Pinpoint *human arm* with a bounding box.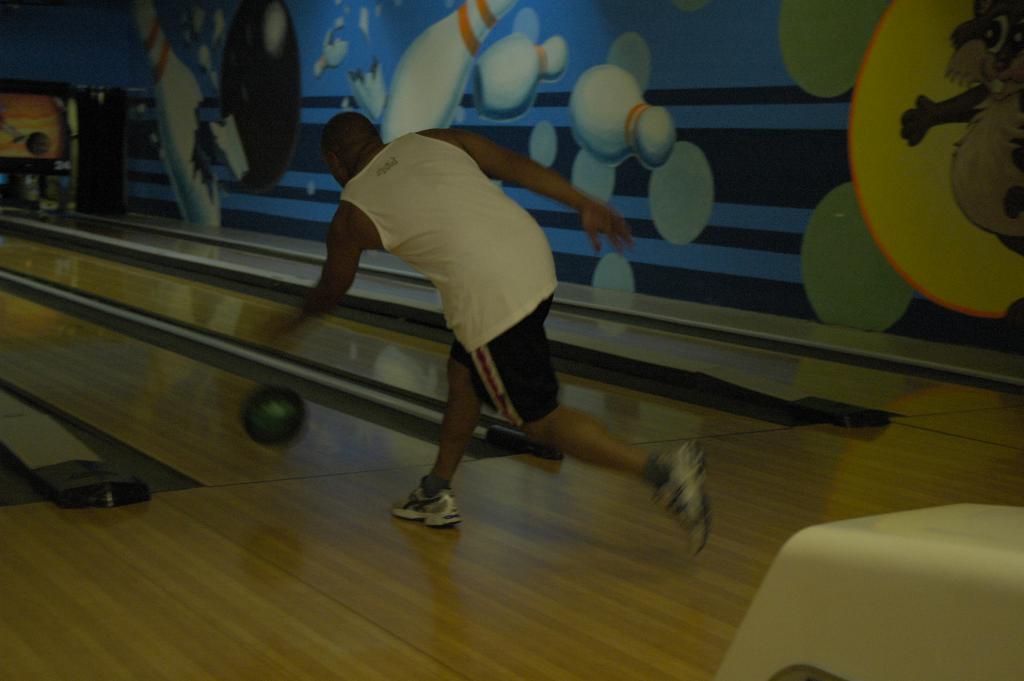
l=254, t=207, r=378, b=346.
